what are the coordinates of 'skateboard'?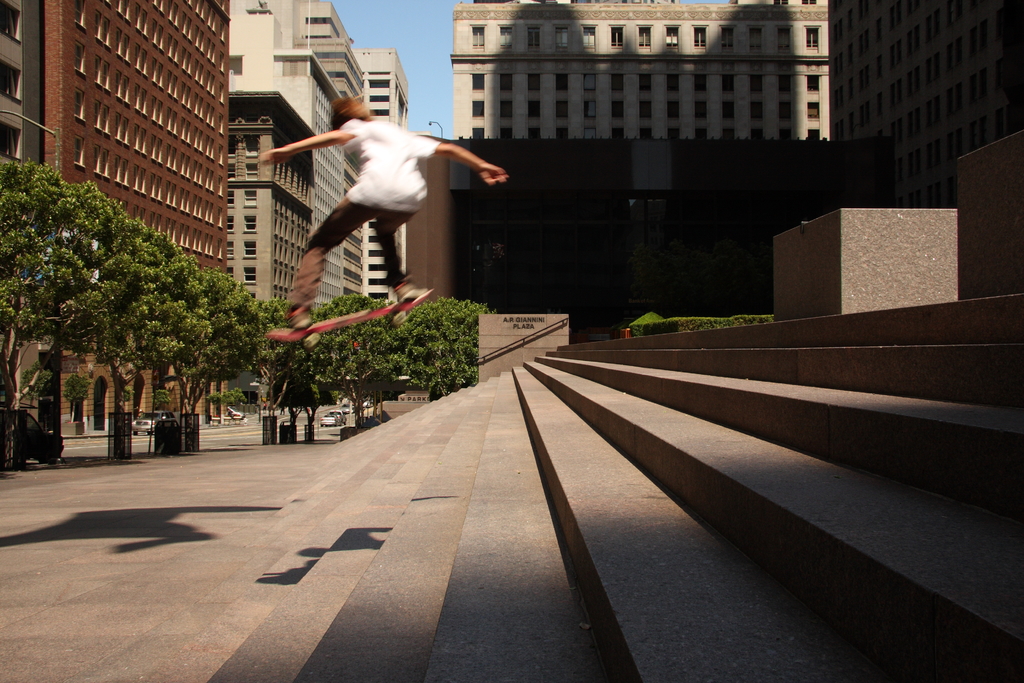
select_region(259, 284, 436, 349).
